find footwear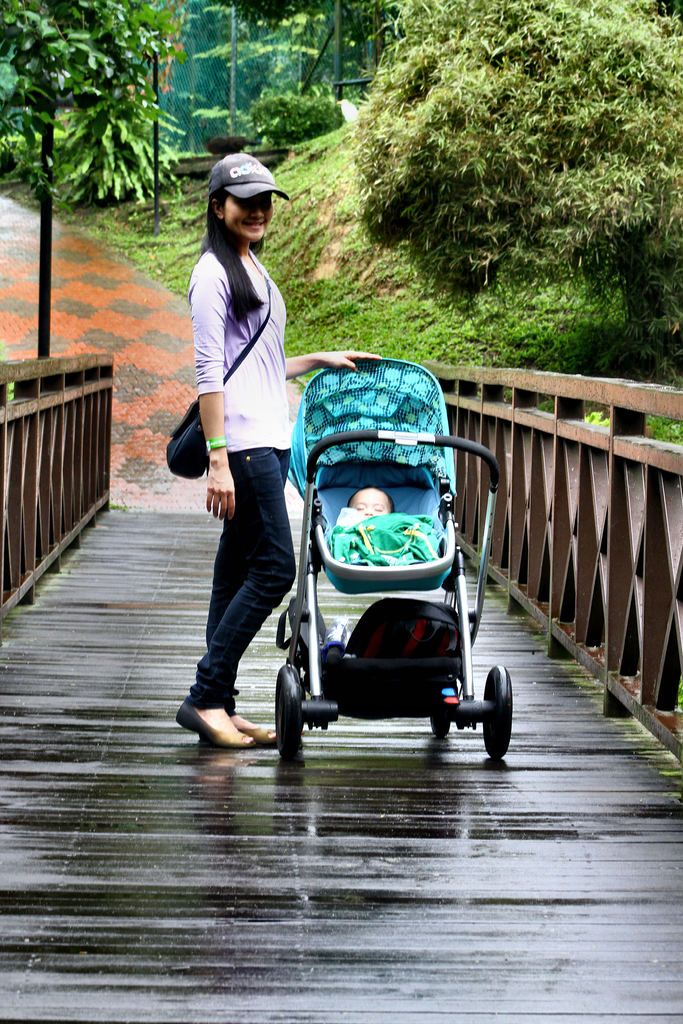
{"left": 199, "top": 721, "right": 284, "bottom": 749}
